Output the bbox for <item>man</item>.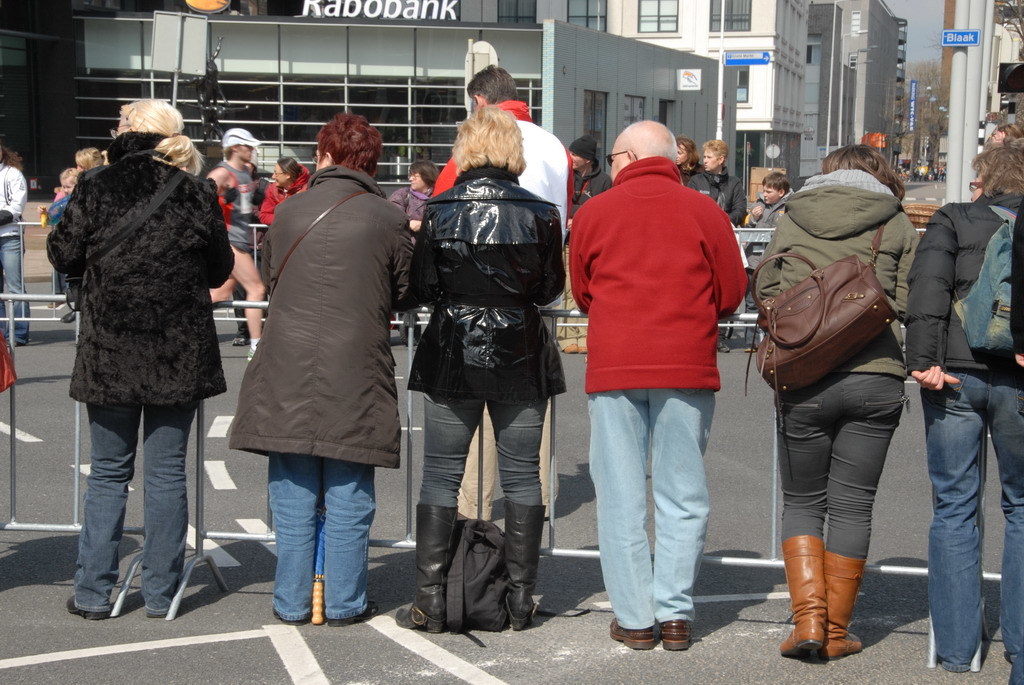
(x1=430, y1=65, x2=569, y2=522).
